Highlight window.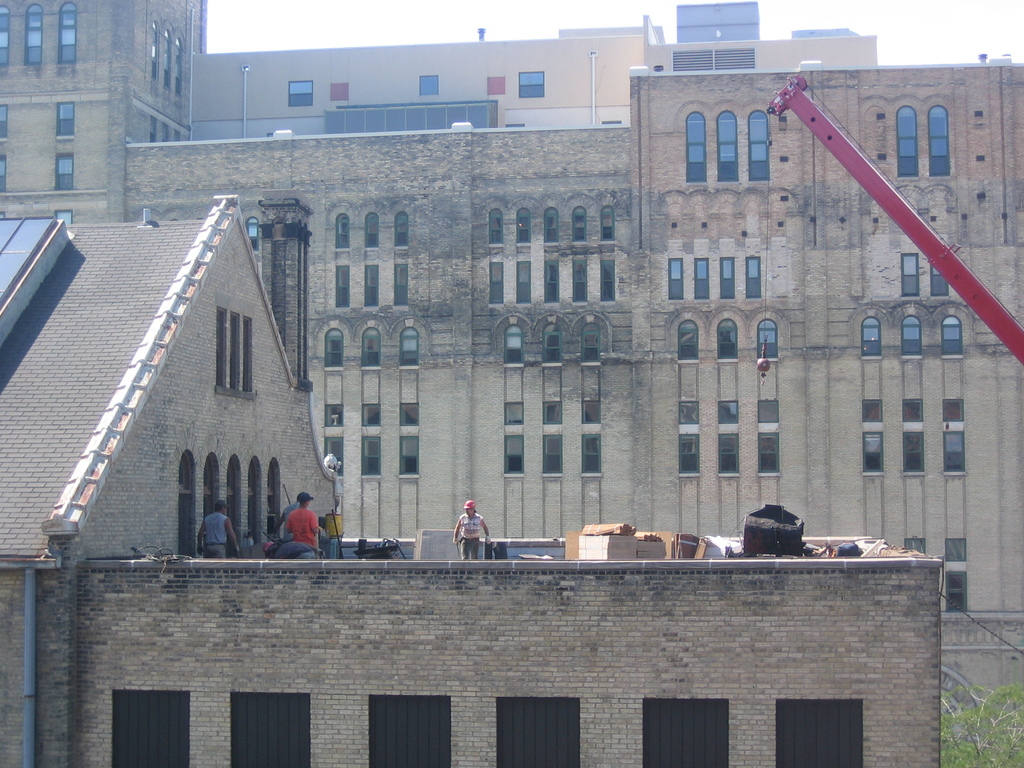
Highlighted region: <bbox>111, 693, 190, 764</bbox>.
